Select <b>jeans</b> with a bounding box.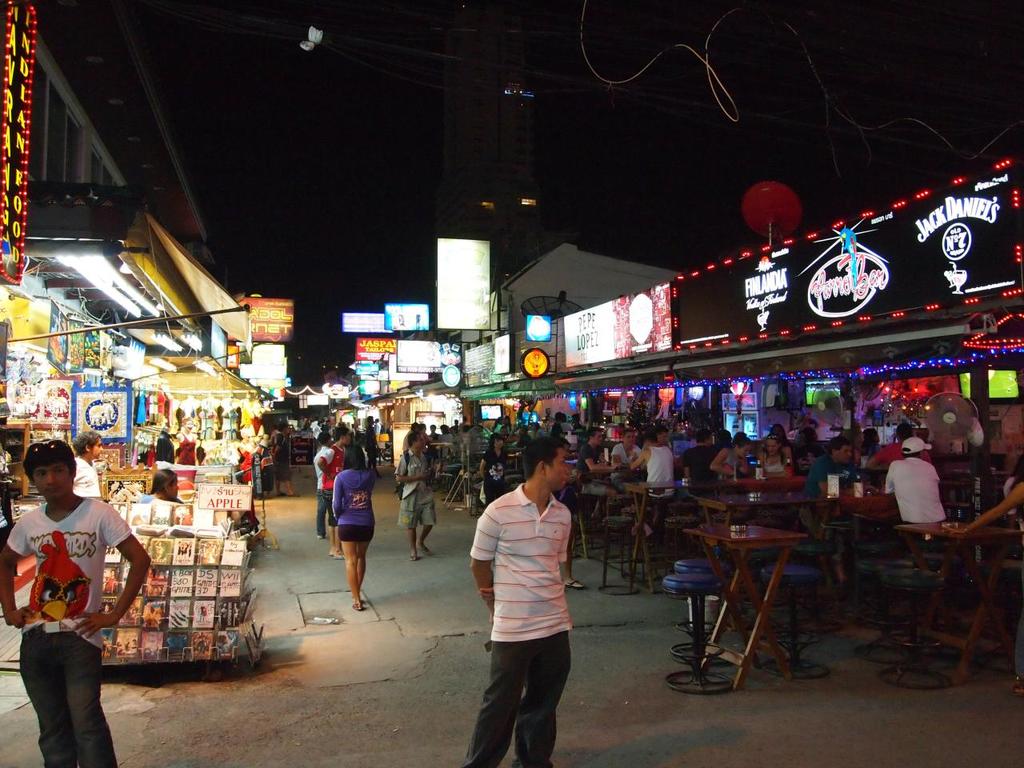
rect(18, 624, 118, 767).
